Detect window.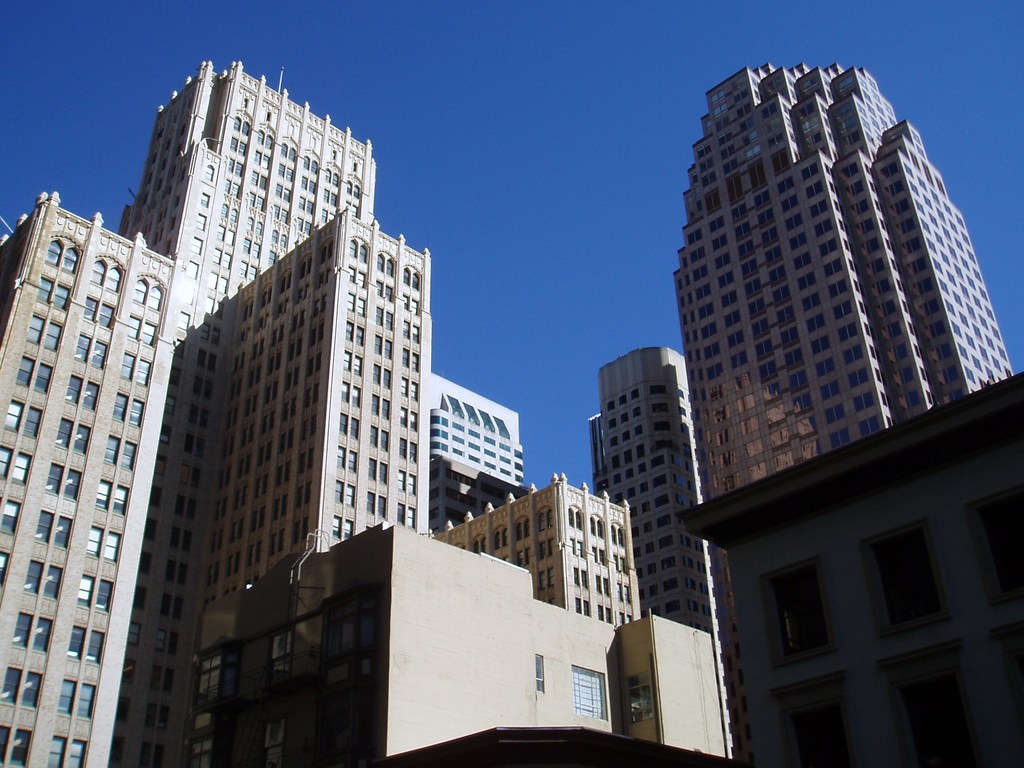
Detected at select_region(93, 257, 107, 285).
